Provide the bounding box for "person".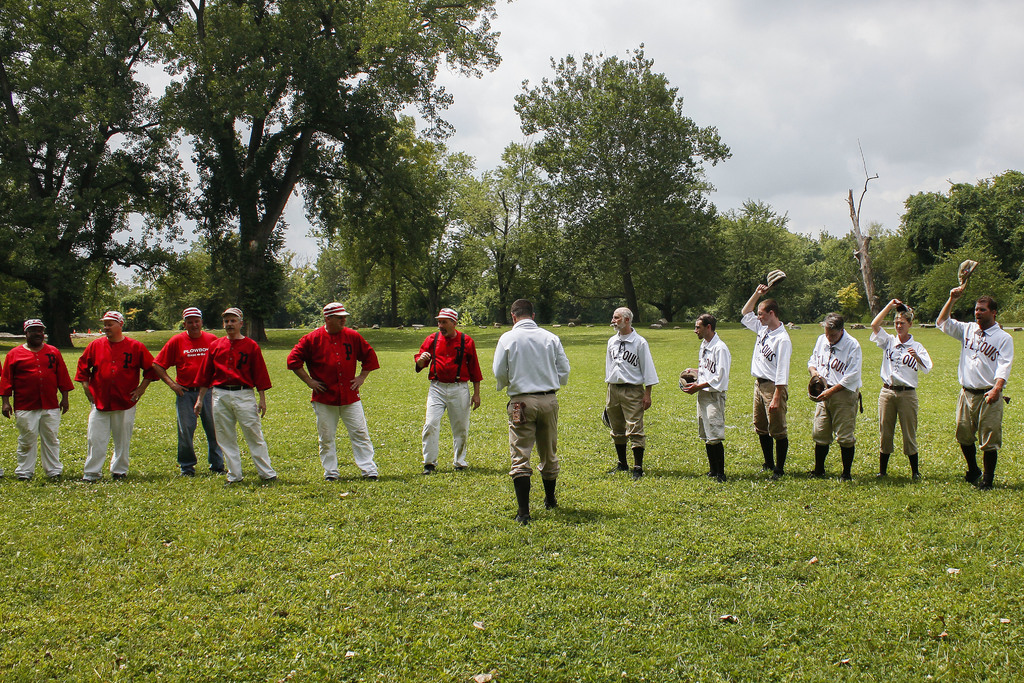
pyautogui.locateOnScreen(603, 311, 657, 473).
